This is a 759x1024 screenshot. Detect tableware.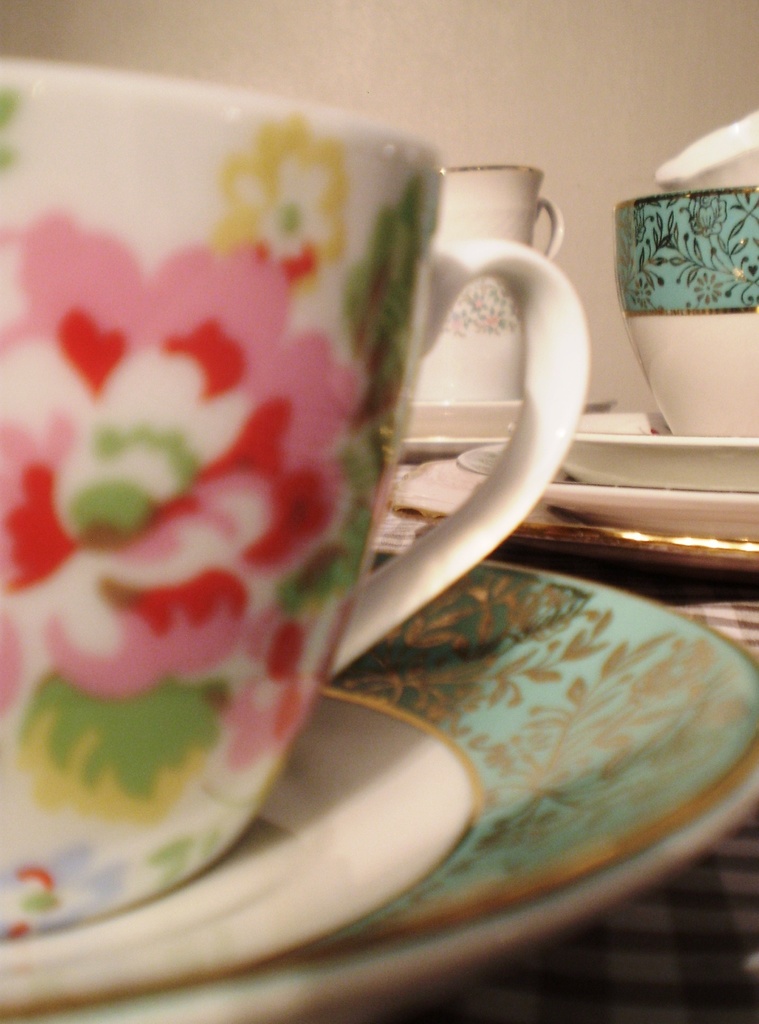
crop(557, 428, 758, 495).
